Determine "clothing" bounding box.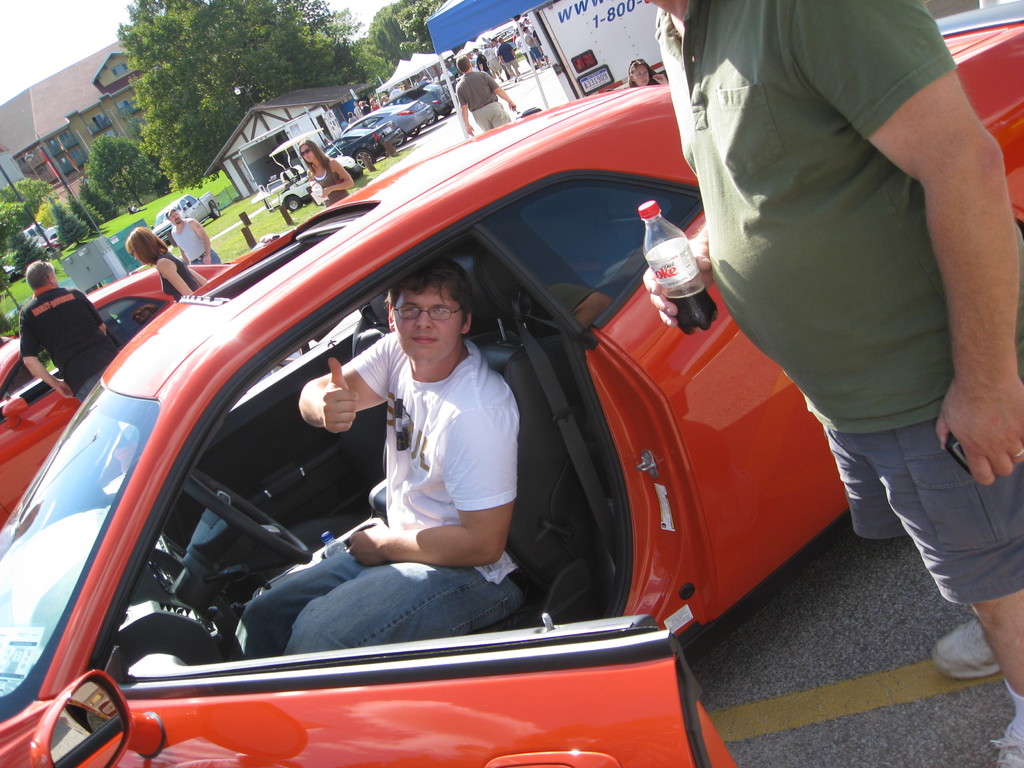
Determined: box=[18, 288, 118, 403].
